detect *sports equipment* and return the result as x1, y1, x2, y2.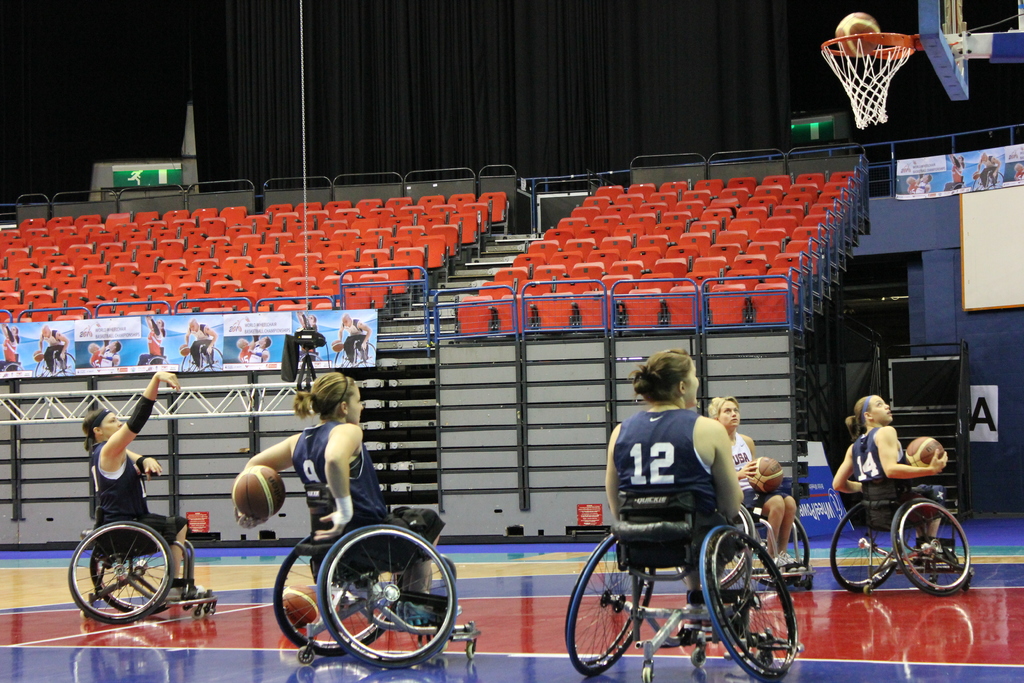
274, 579, 326, 630.
